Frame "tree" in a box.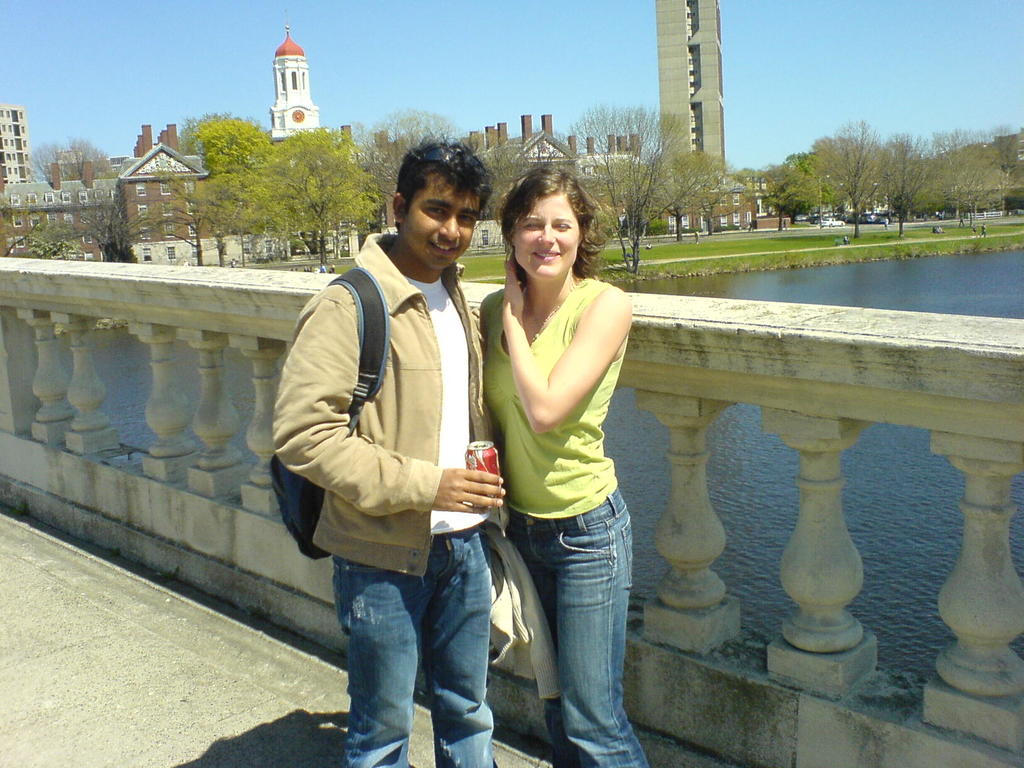
(568, 106, 690, 277).
